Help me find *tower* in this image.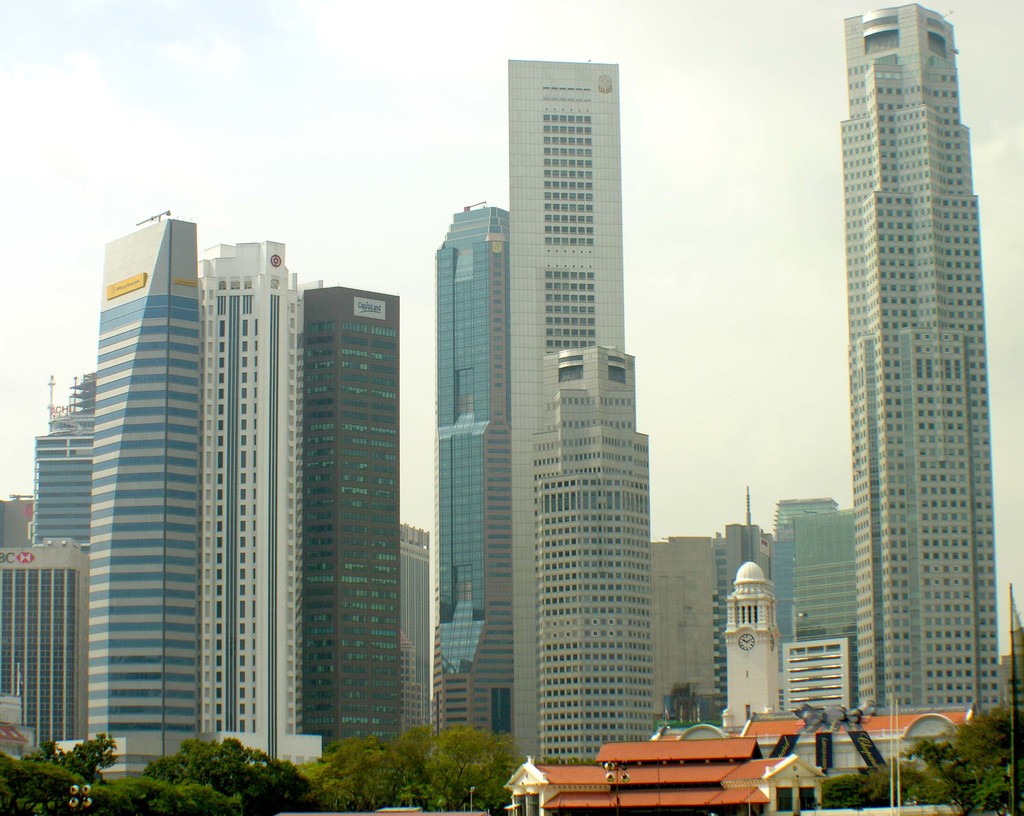
Found it: bbox=(652, 529, 732, 729).
